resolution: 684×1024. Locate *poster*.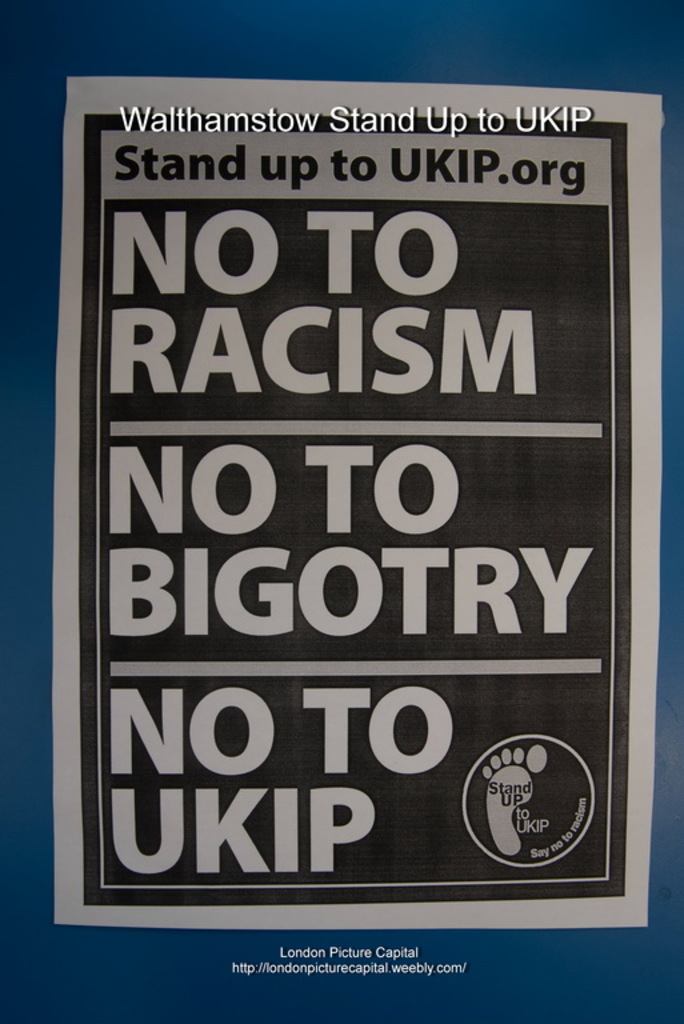
l=4, t=0, r=683, b=1020.
